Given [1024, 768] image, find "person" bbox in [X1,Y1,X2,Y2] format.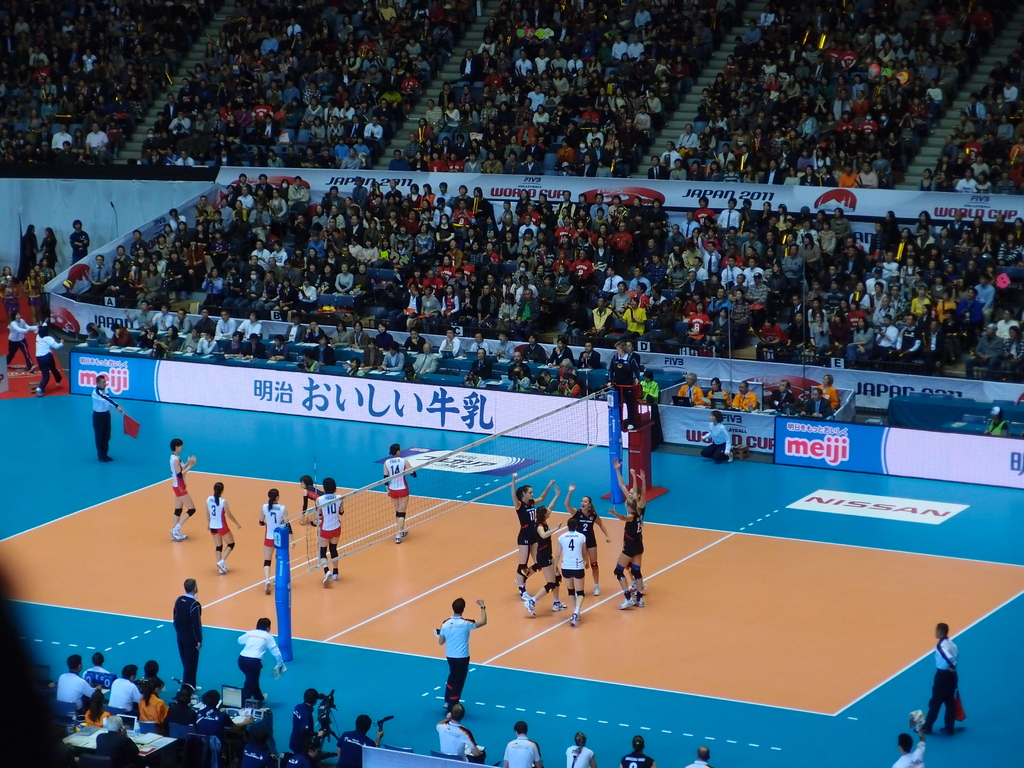
[84,321,109,342].
